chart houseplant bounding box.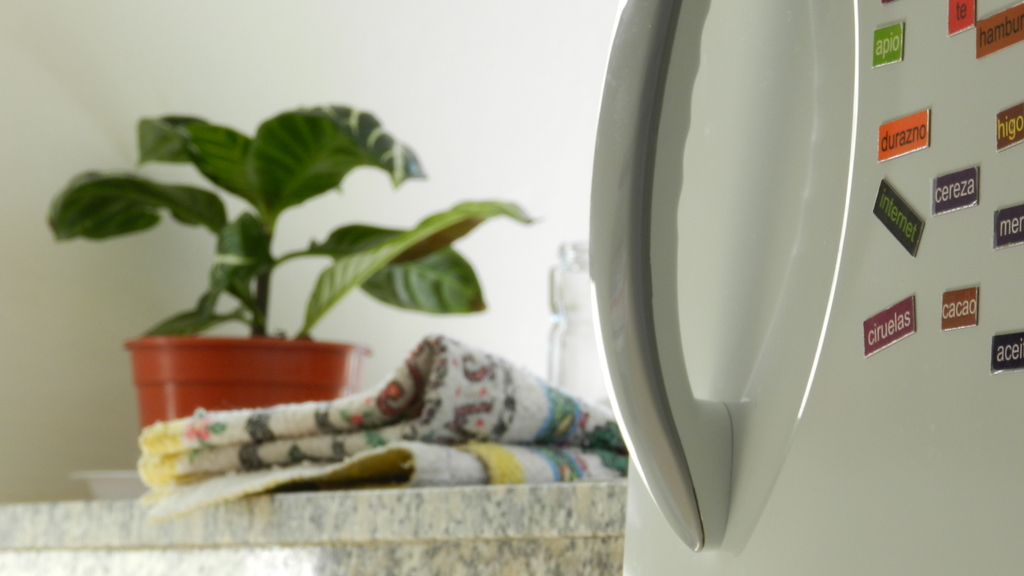
Charted: bbox(45, 90, 501, 470).
